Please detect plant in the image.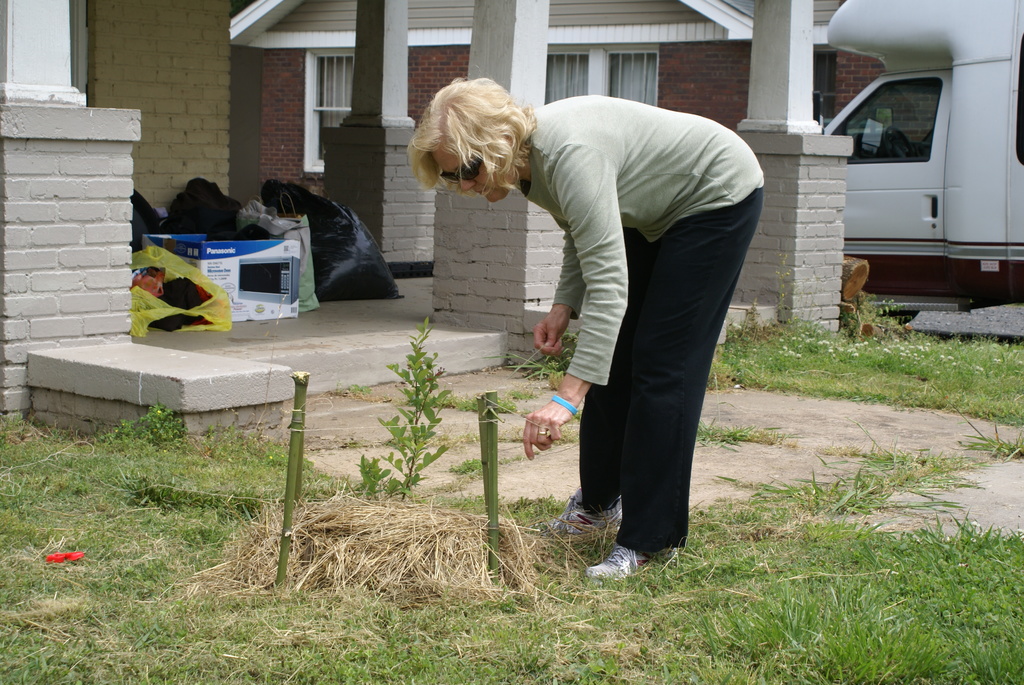
948,402,1023,462.
